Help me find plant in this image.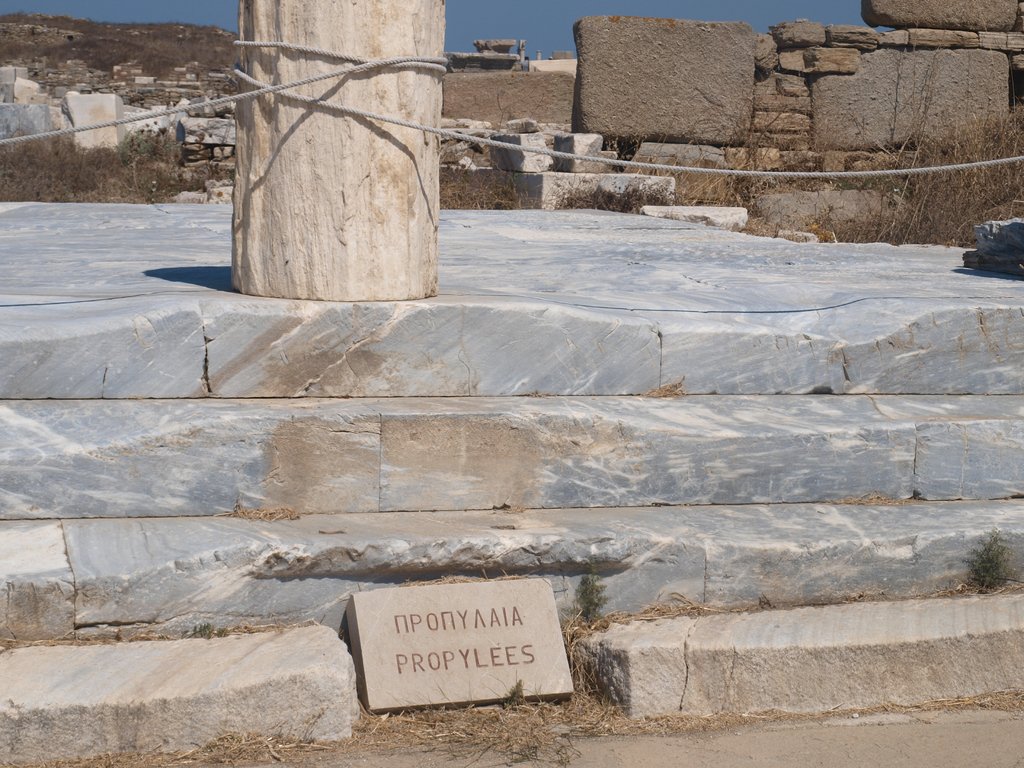
Found it: [x1=964, y1=529, x2=1016, y2=591].
